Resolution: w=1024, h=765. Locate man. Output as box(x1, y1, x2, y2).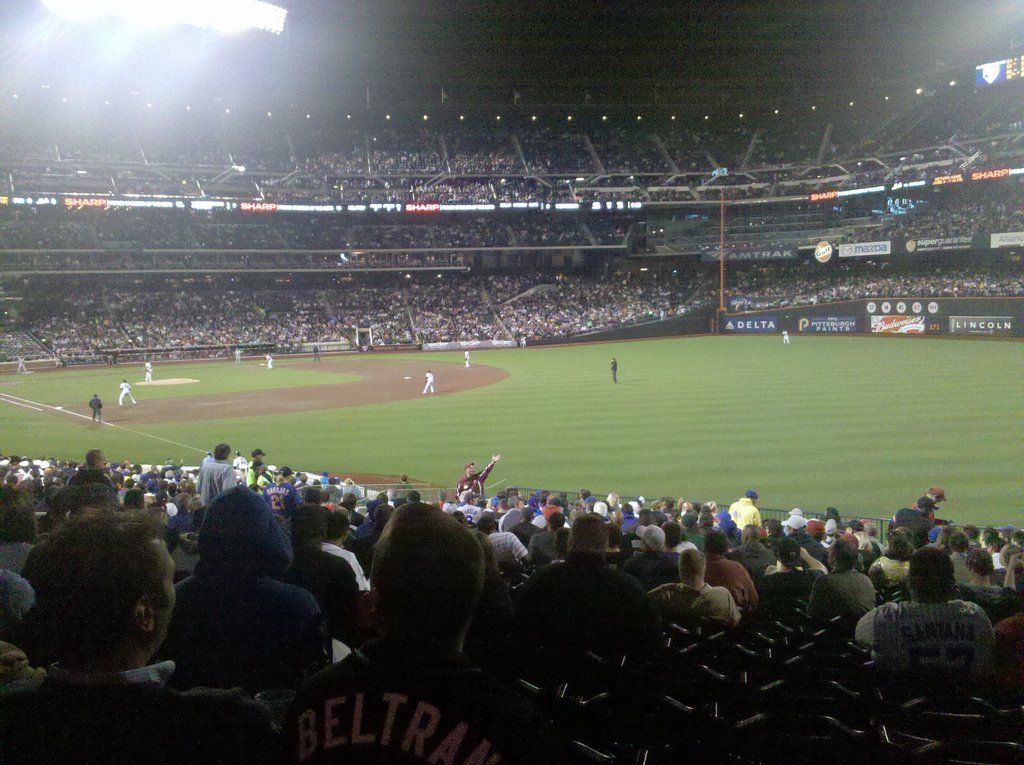
box(646, 551, 746, 636).
